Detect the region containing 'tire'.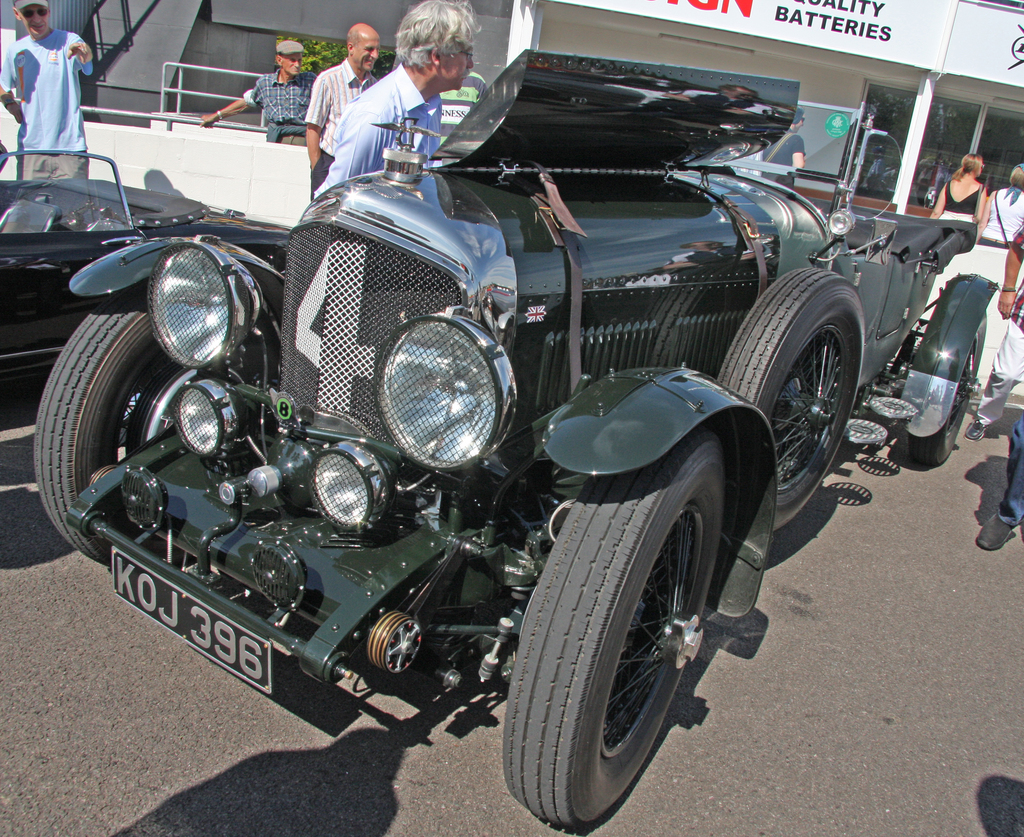
499, 452, 735, 817.
